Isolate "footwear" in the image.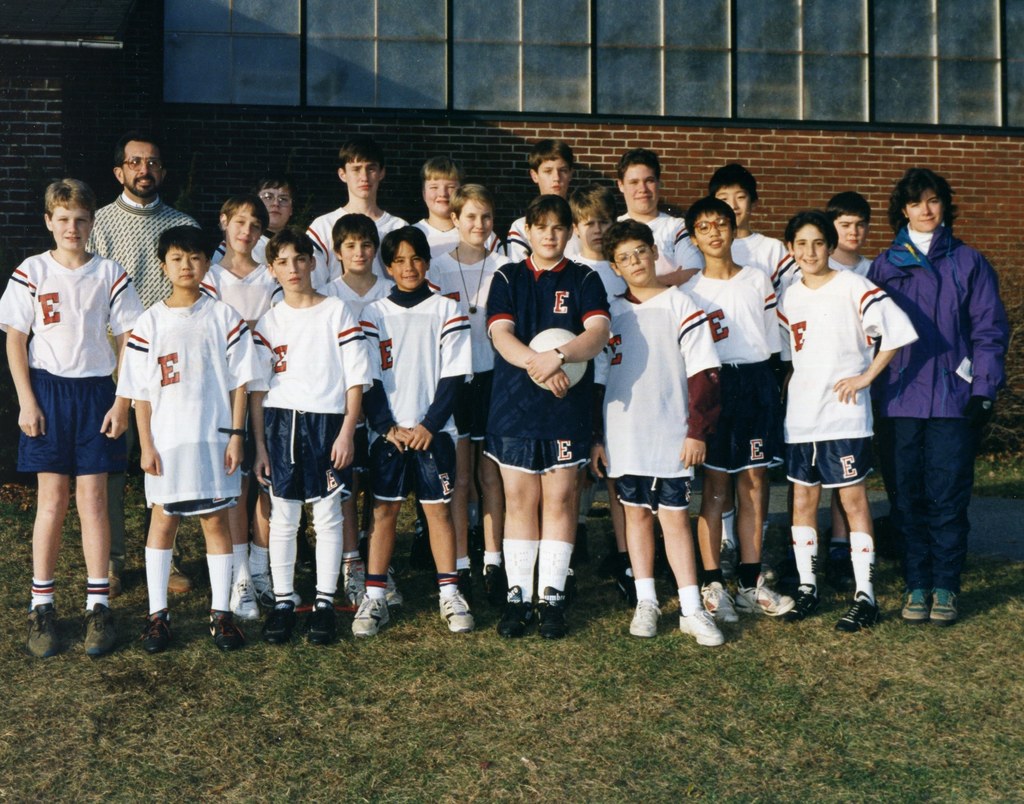
Isolated region: 449, 571, 478, 614.
